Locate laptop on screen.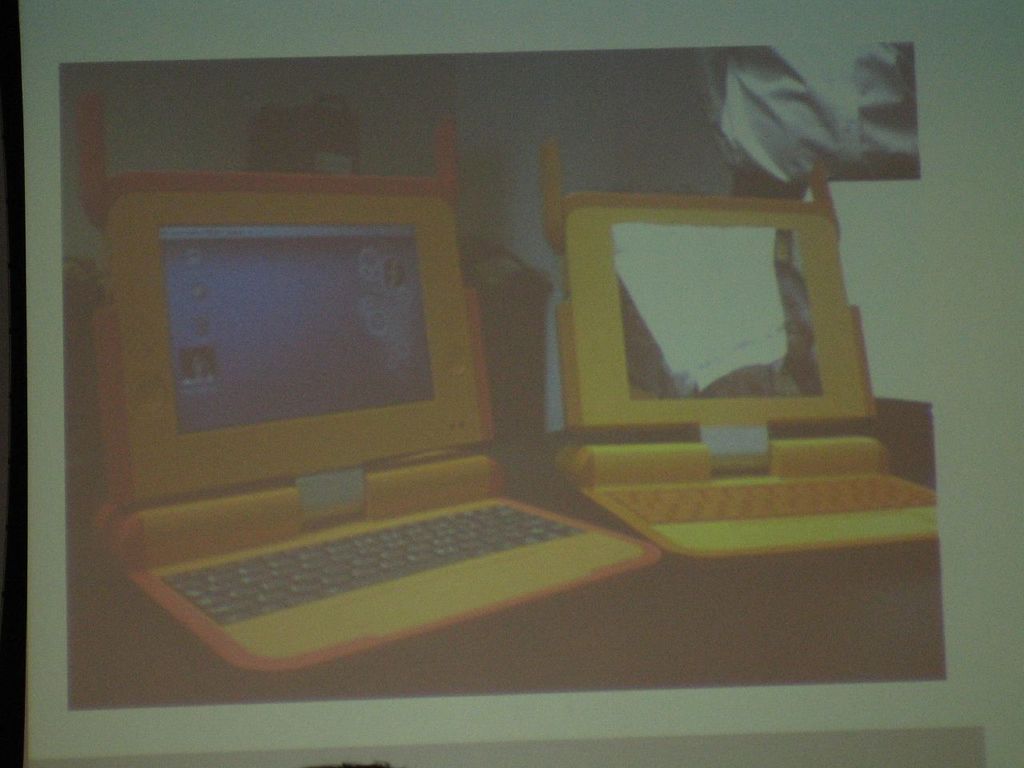
On screen at crop(551, 138, 947, 558).
